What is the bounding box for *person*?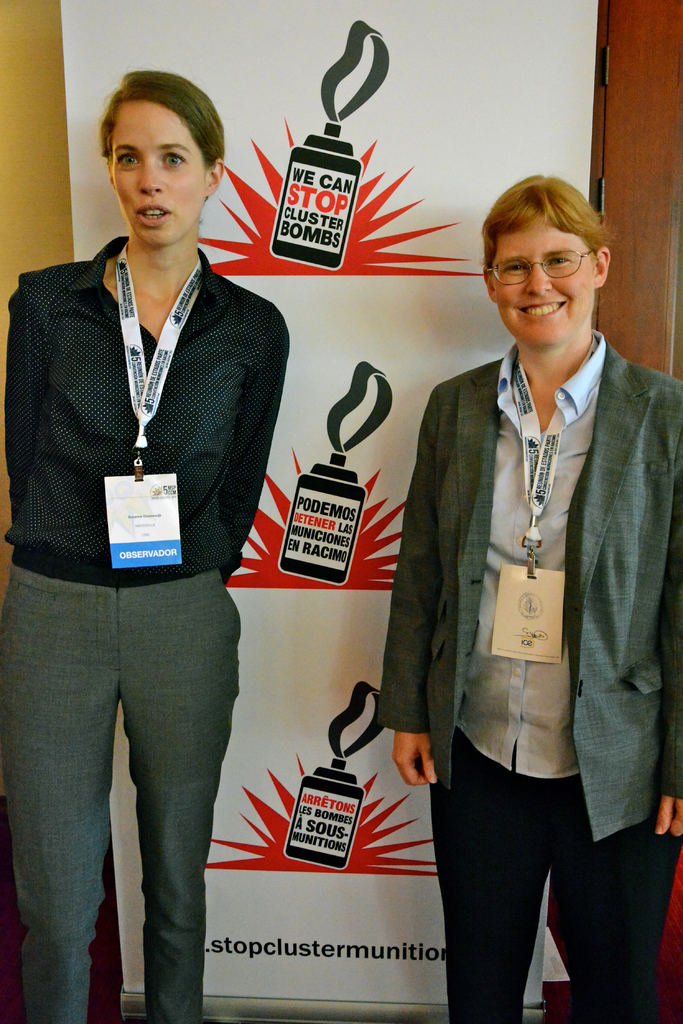
x1=0 y1=68 x2=291 y2=1023.
